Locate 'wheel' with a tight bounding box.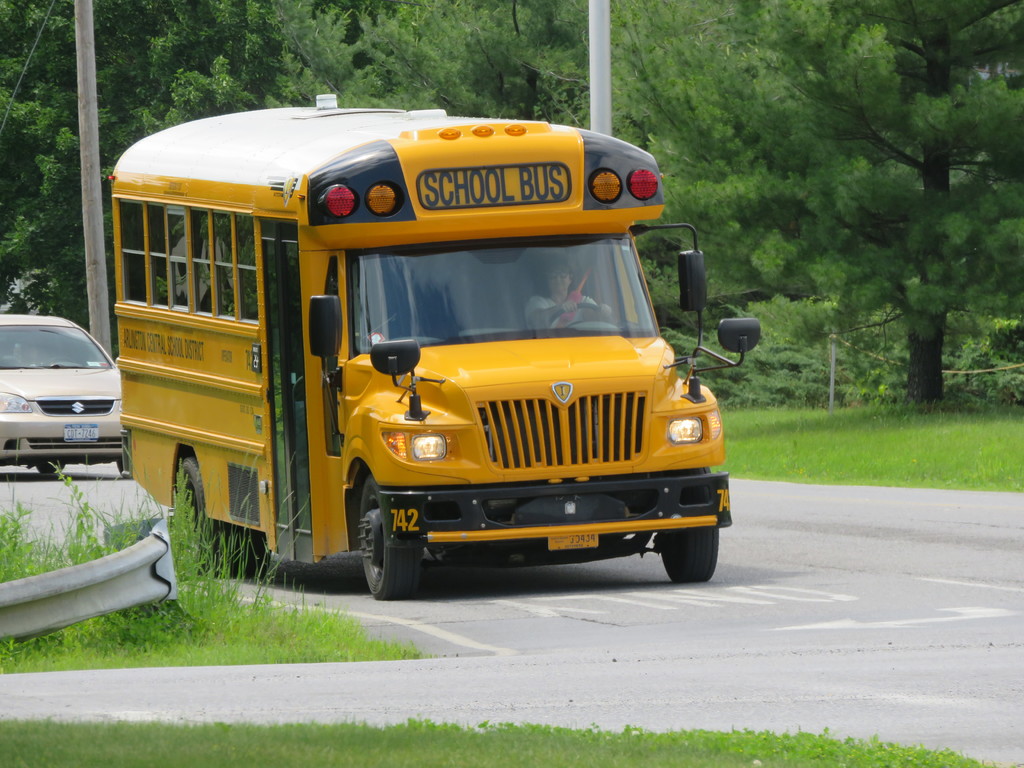
BBox(172, 459, 226, 561).
